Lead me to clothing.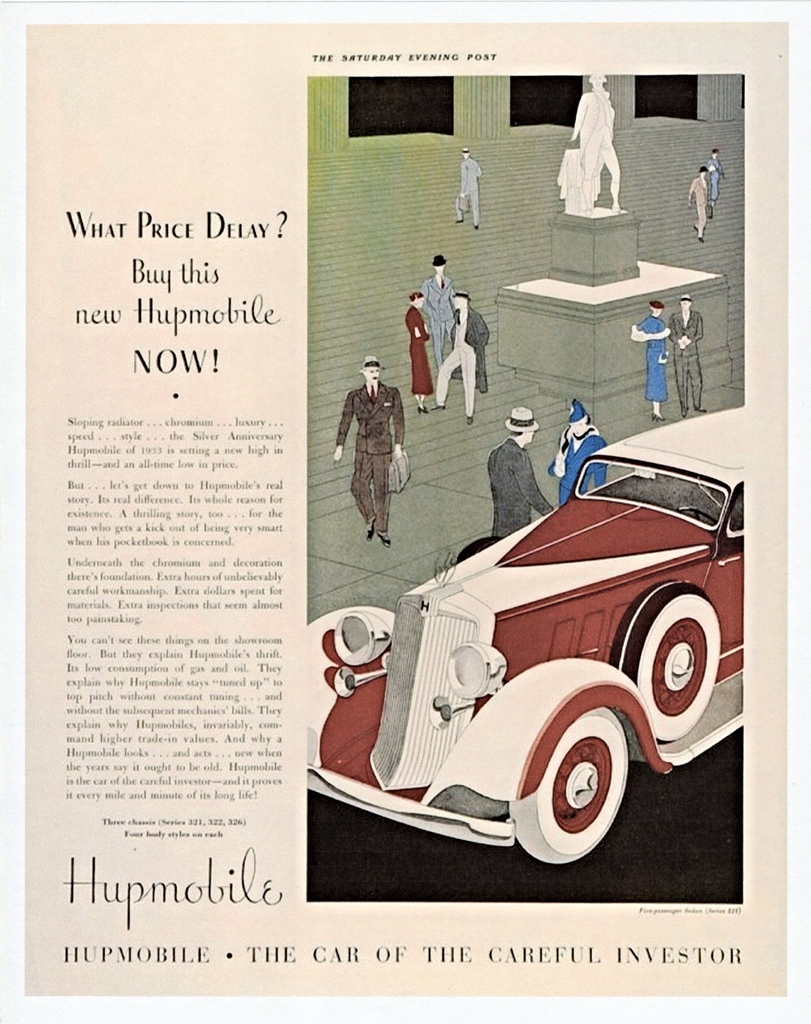
Lead to crop(333, 374, 407, 538).
